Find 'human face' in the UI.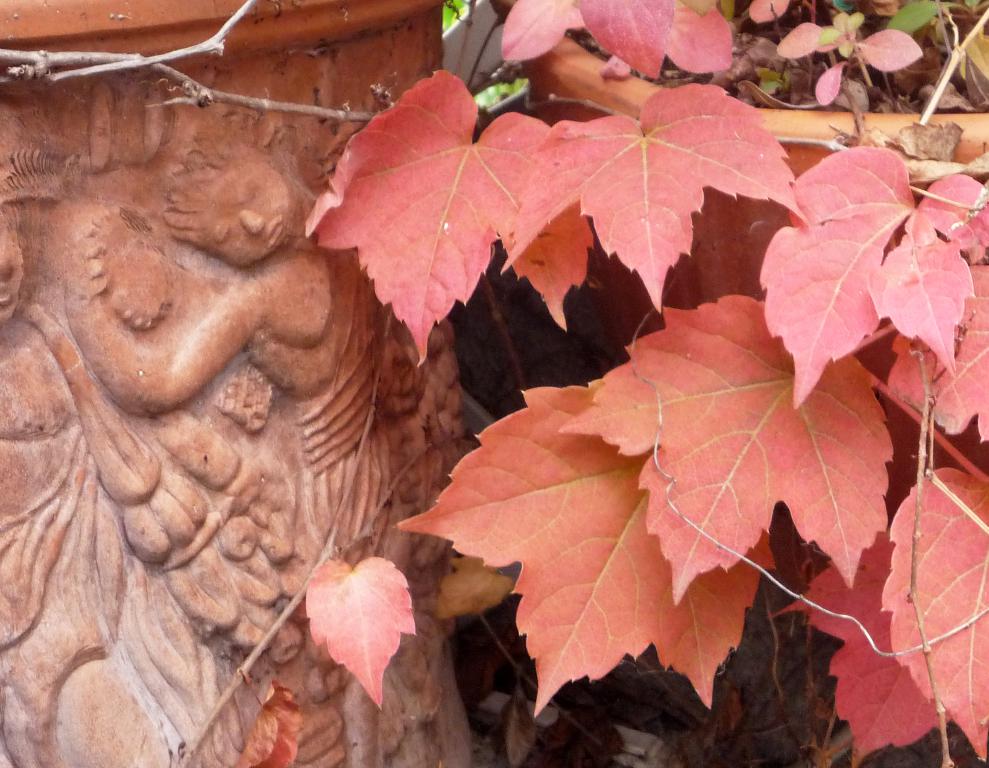
UI element at Rect(200, 143, 293, 271).
